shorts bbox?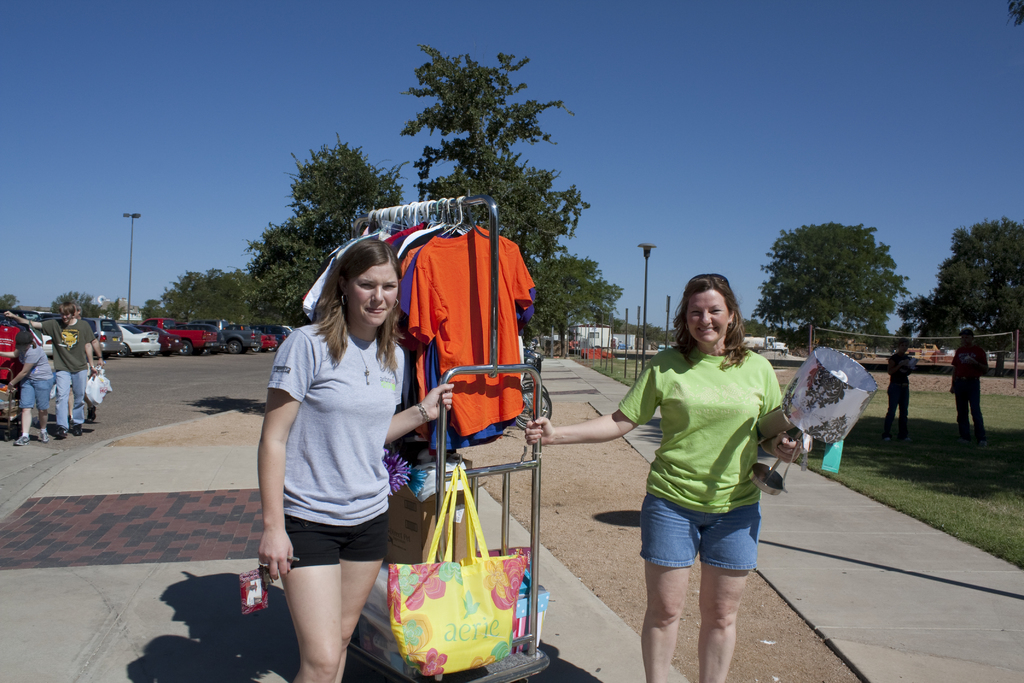
box(15, 379, 52, 415)
